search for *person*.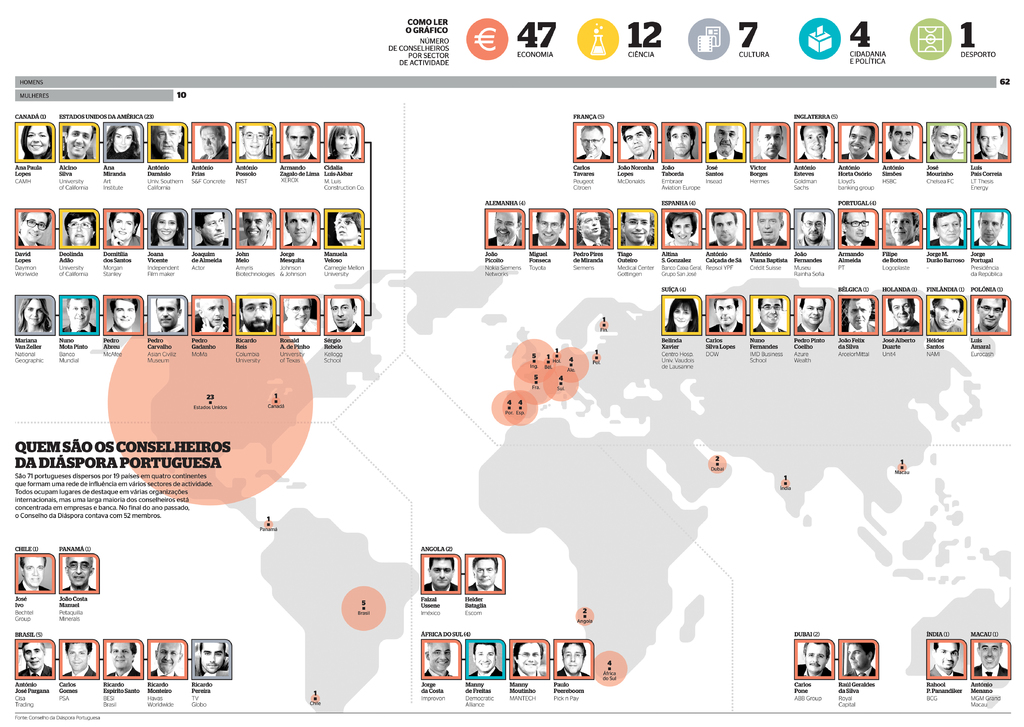
Found at pyautogui.locateOnScreen(105, 211, 138, 247).
